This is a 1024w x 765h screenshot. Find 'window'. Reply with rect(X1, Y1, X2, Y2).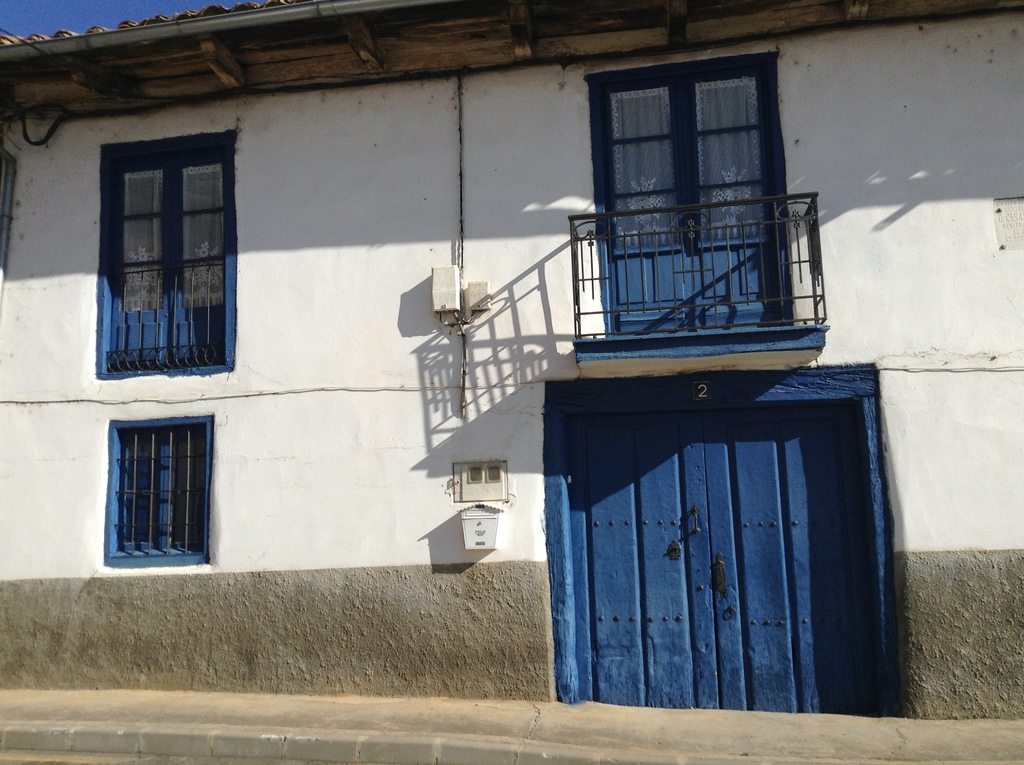
rect(95, 401, 209, 559).
